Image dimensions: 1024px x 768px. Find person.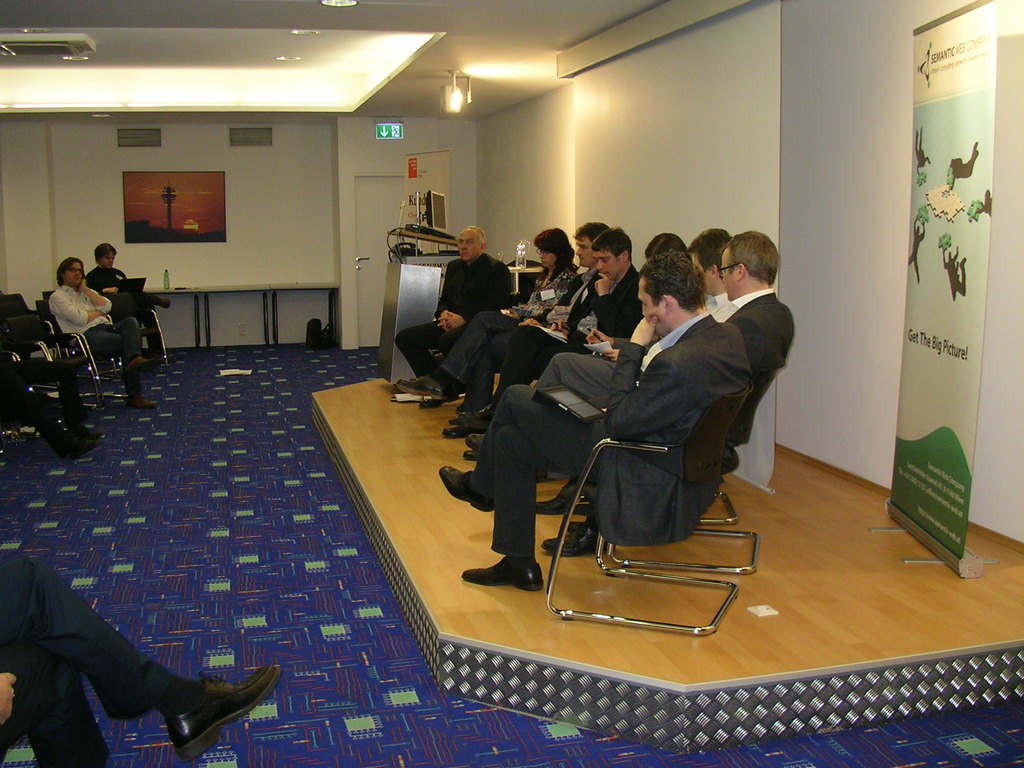
[left=86, top=241, right=165, bottom=367].
